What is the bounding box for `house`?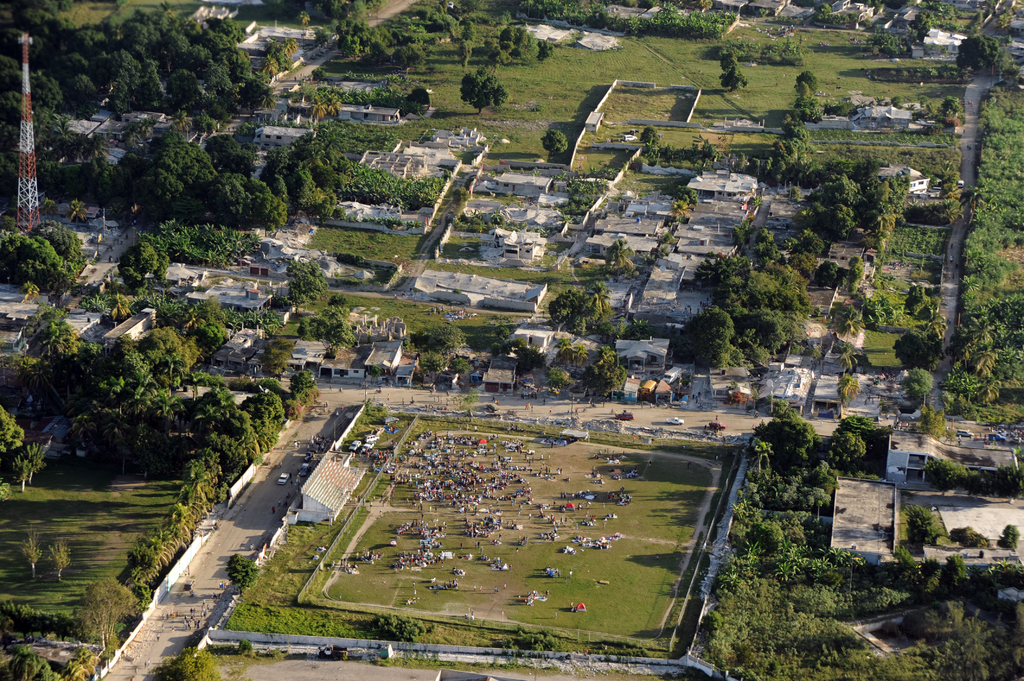
396/354/414/388.
